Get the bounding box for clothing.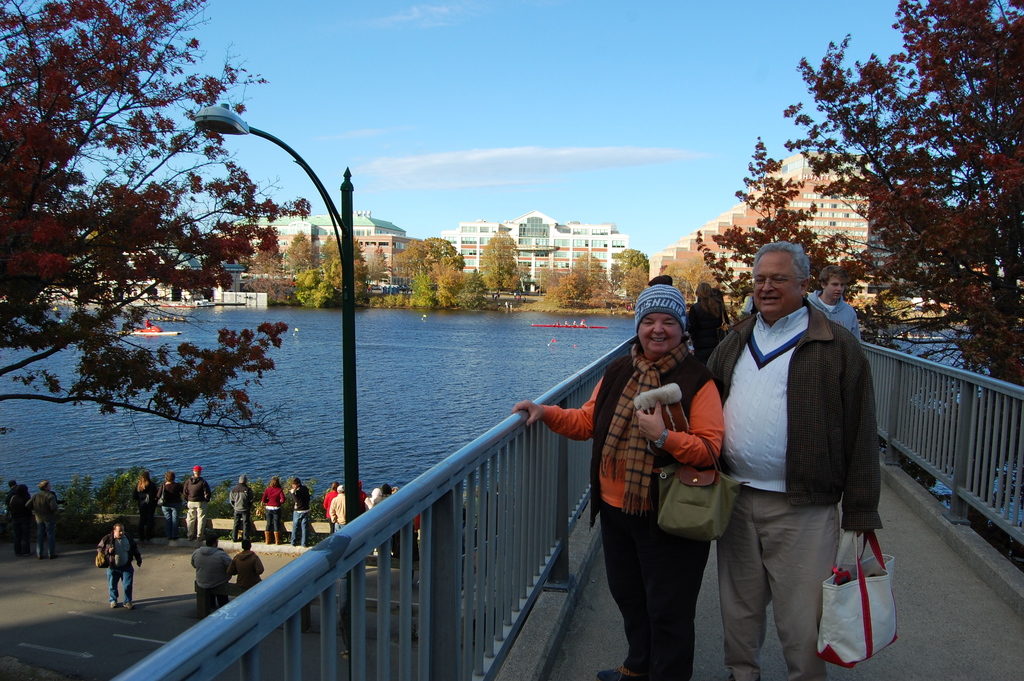
{"x1": 97, "y1": 530, "x2": 140, "y2": 603}.
